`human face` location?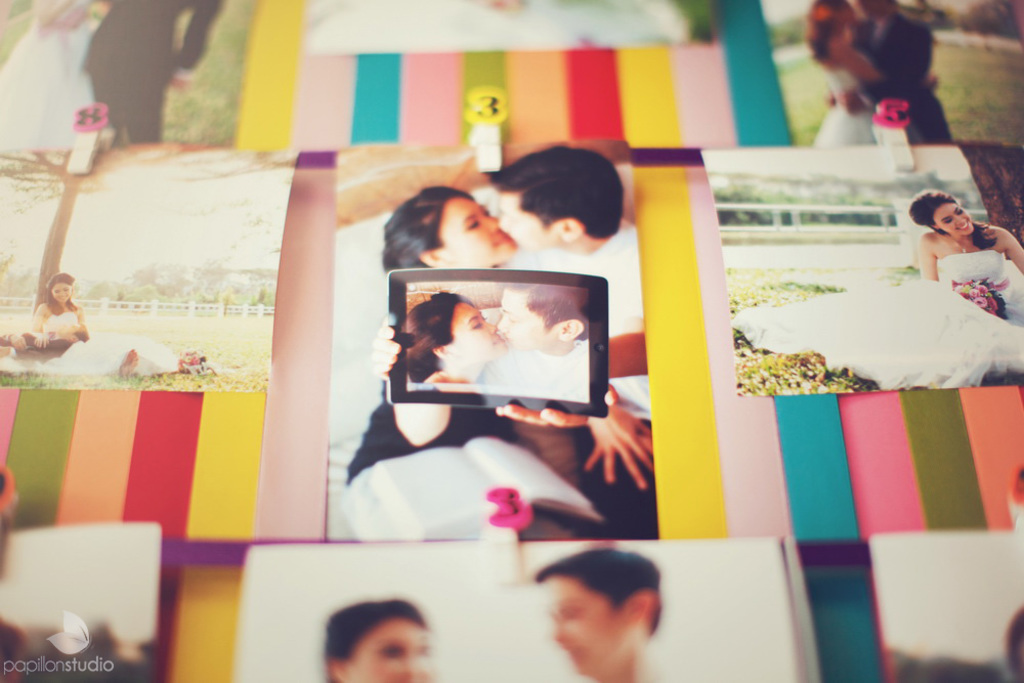
(x1=441, y1=198, x2=515, y2=251)
